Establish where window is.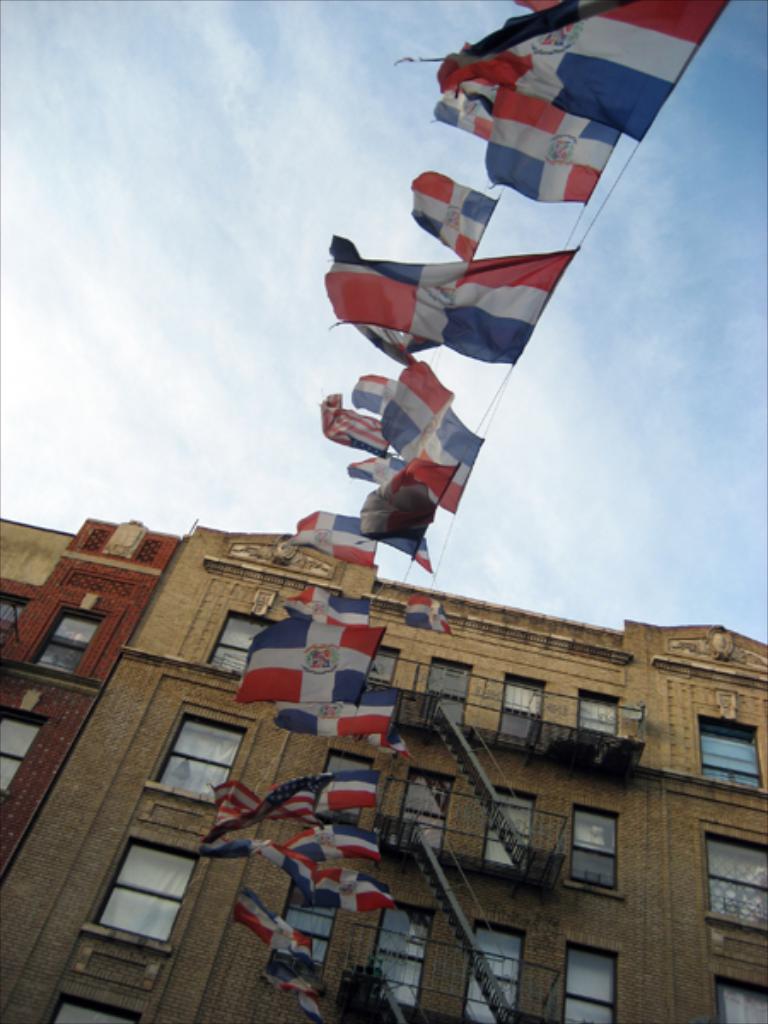
Established at [left=0, top=707, right=43, bottom=799].
